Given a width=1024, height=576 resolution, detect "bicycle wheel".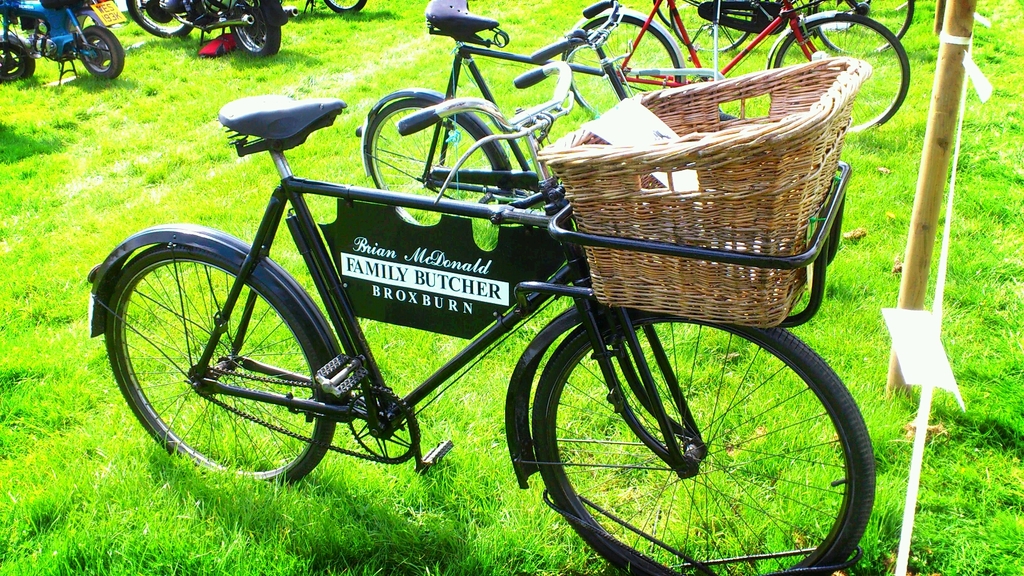
815,0,915,54.
